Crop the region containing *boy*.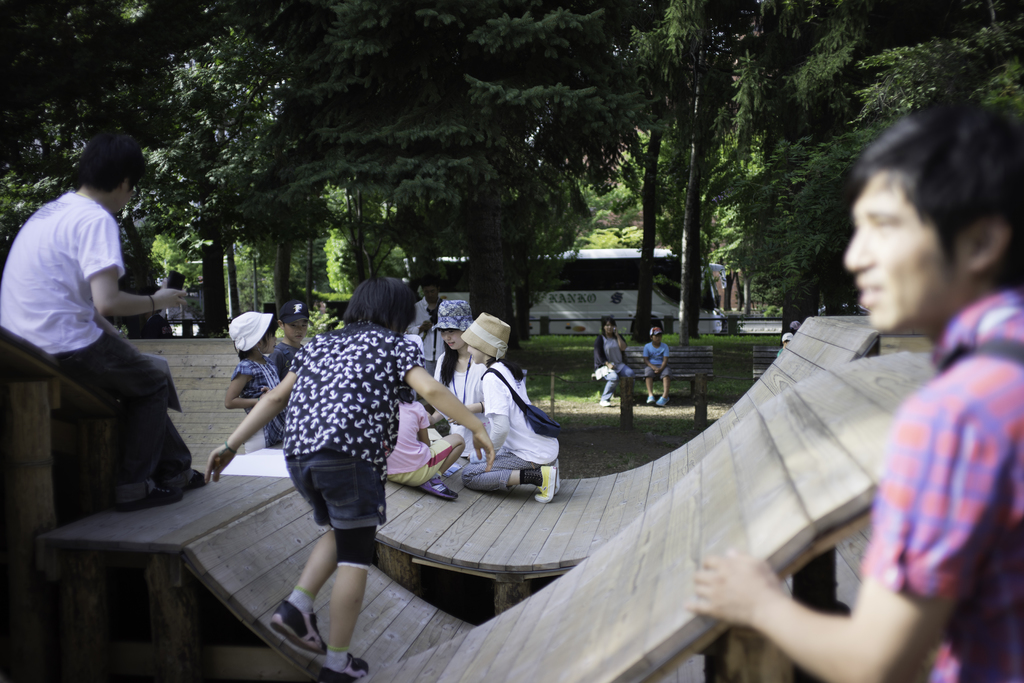
Crop region: (left=268, top=300, right=311, bottom=378).
